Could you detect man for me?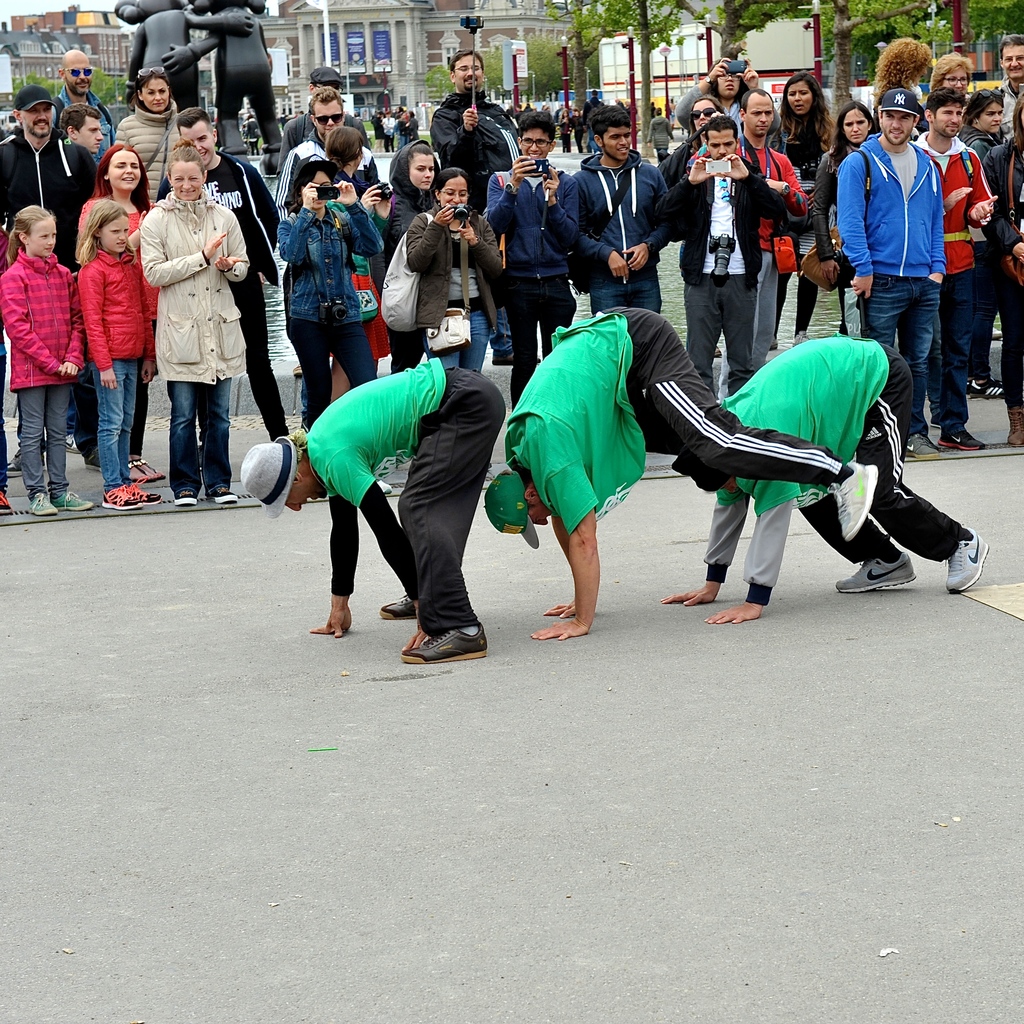
Detection result: 657/114/791/394.
